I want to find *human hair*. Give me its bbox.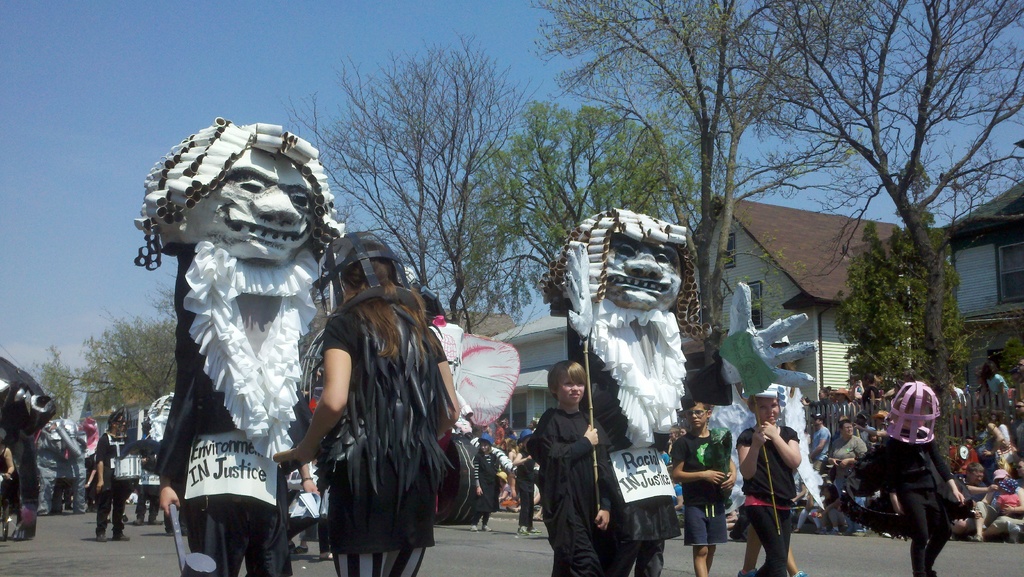
box=[334, 237, 430, 367].
